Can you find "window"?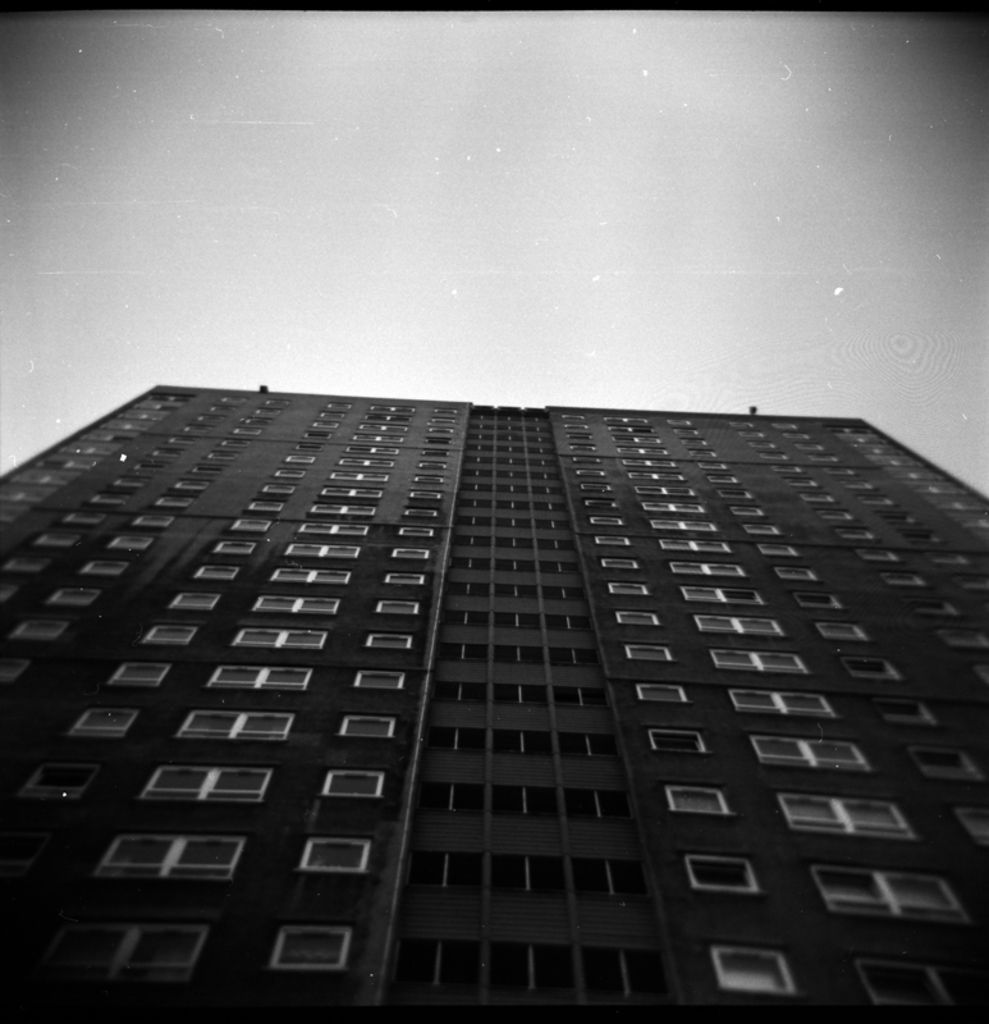
Yes, bounding box: locate(104, 663, 169, 691).
